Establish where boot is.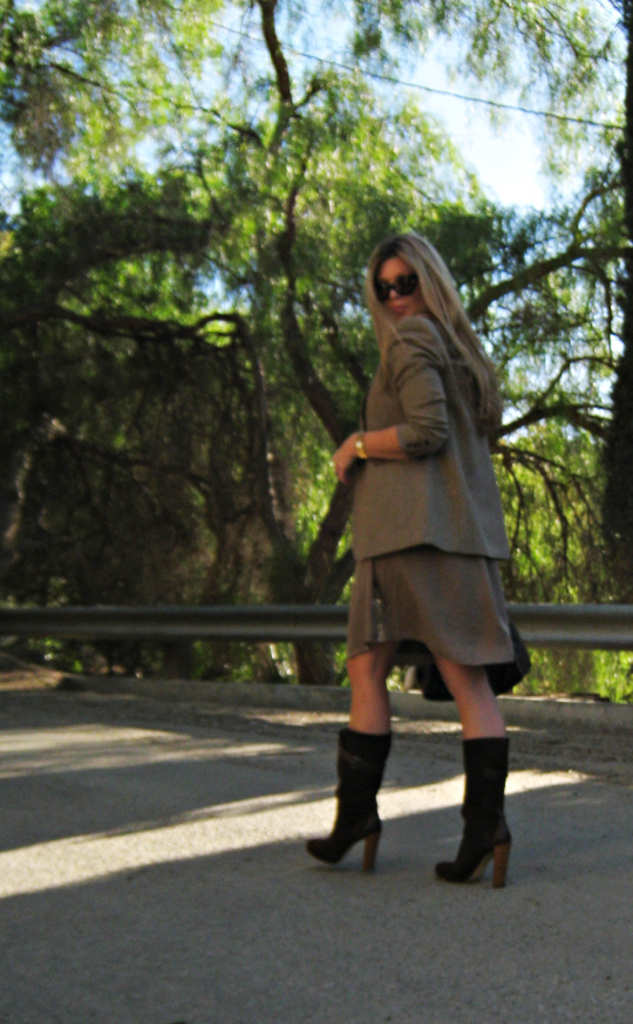
Established at left=427, top=732, right=519, bottom=899.
